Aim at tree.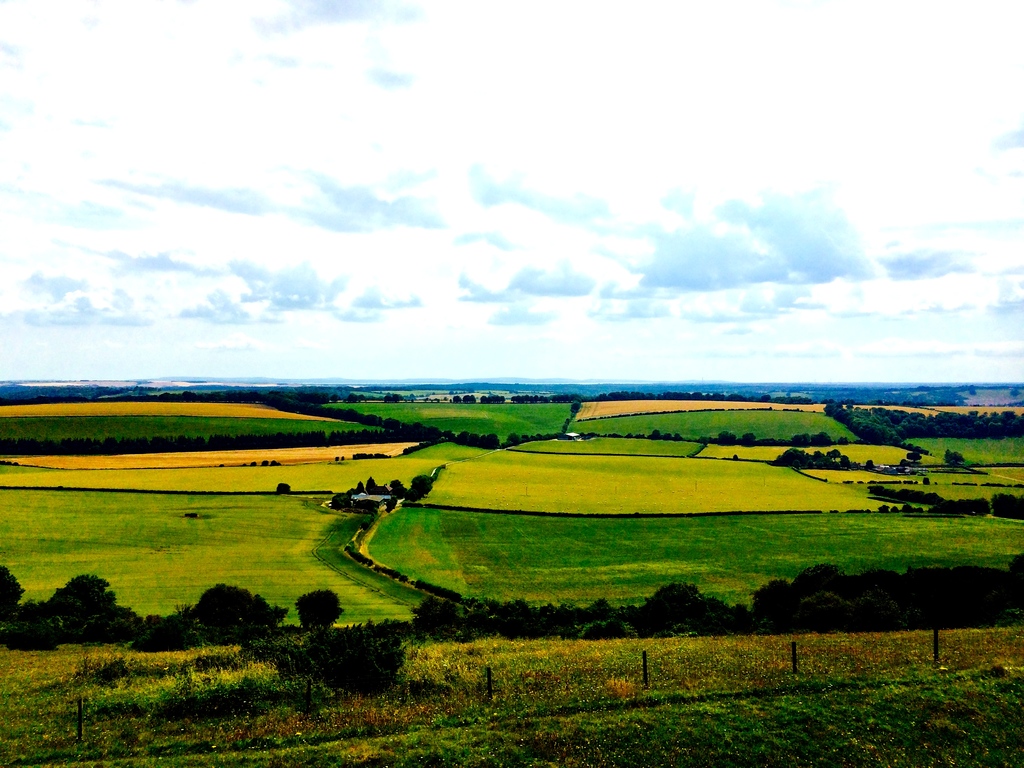
Aimed at [left=336, top=474, right=399, bottom=519].
